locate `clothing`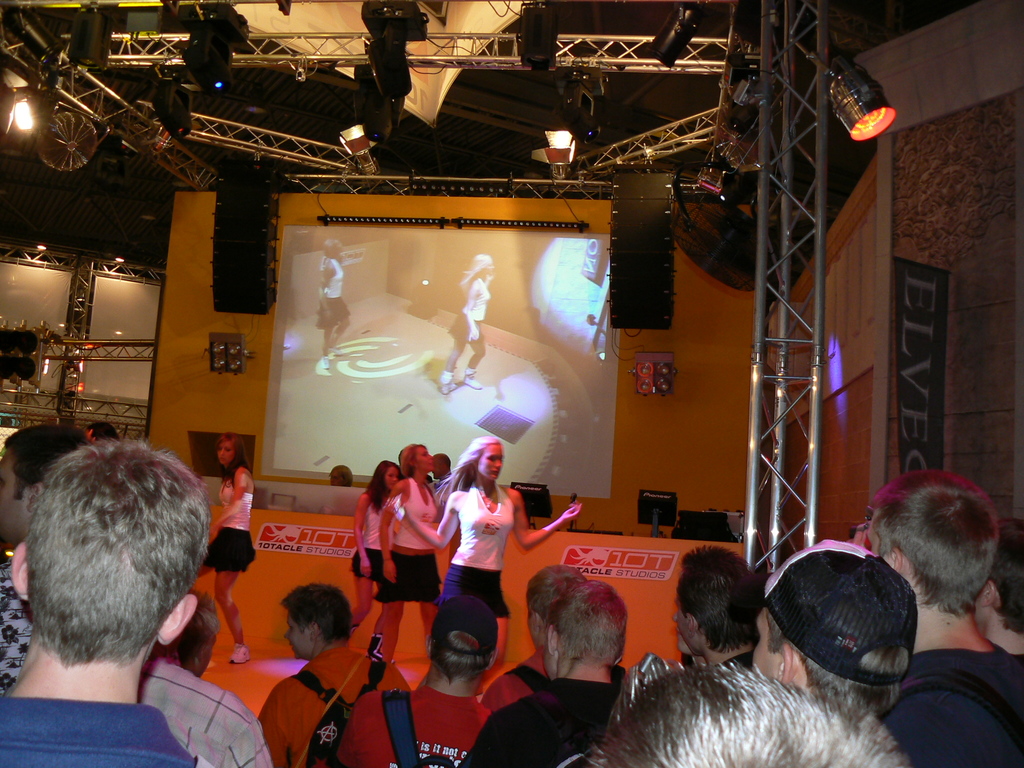
<bbox>201, 472, 262, 582</bbox>
